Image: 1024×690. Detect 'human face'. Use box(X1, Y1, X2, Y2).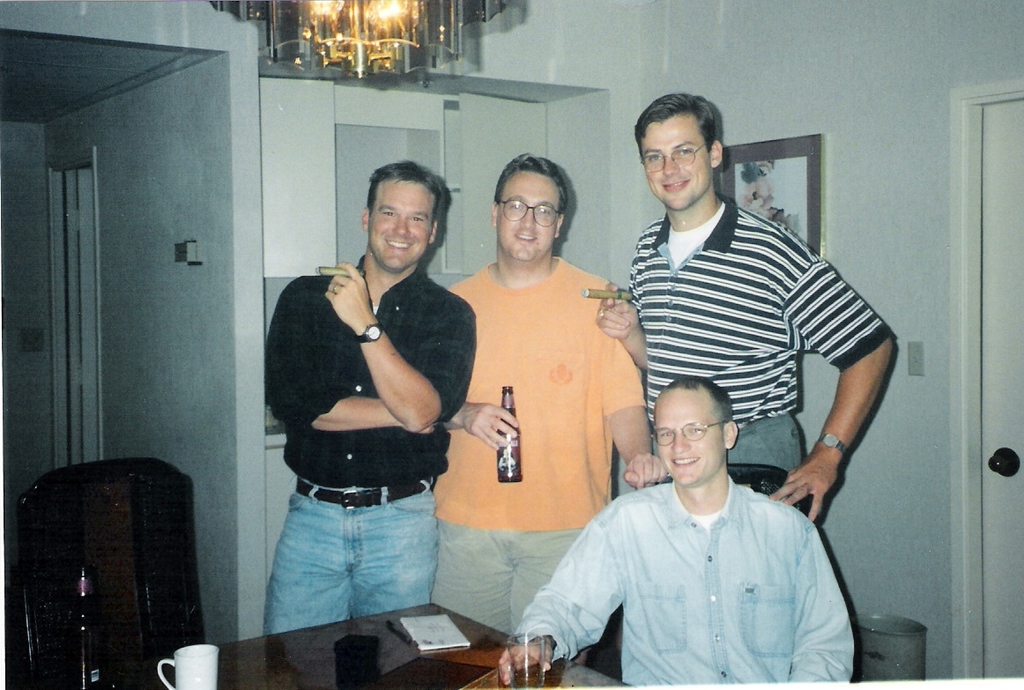
box(652, 385, 729, 497).
